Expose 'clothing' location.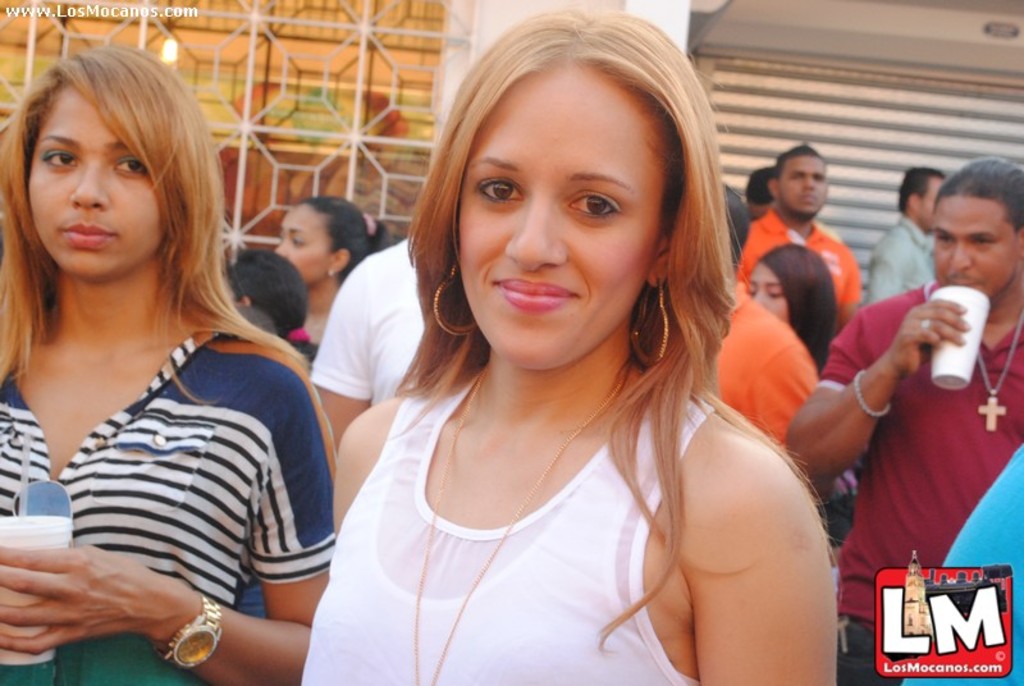
Exposed at x1=731 y1=205 x2=873 y2=330.
